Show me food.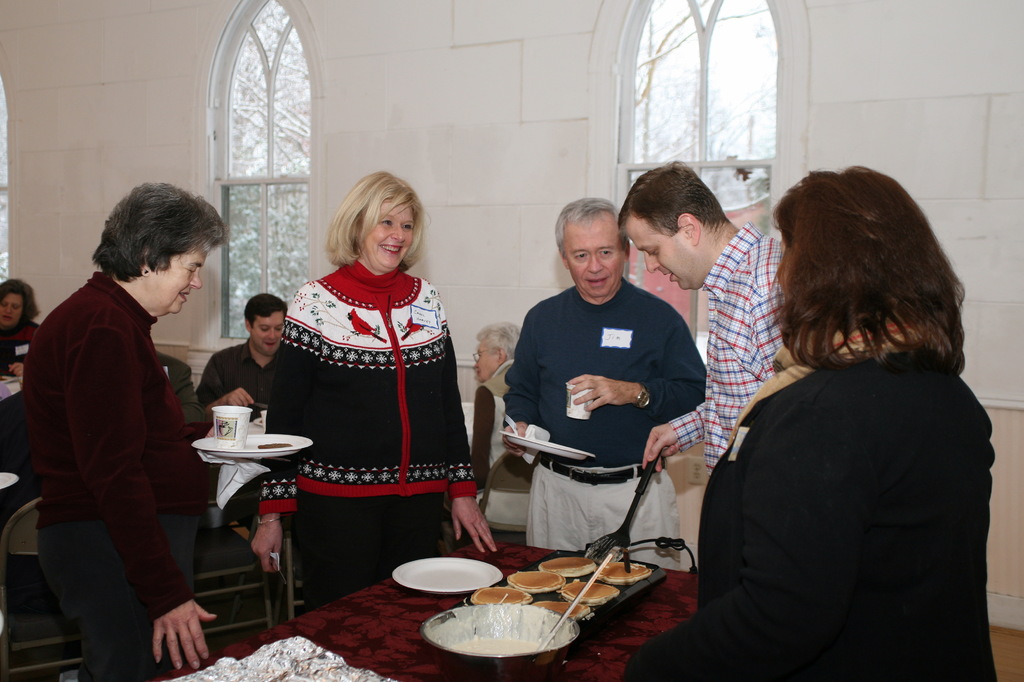
food is here: 504,566,569,595.
